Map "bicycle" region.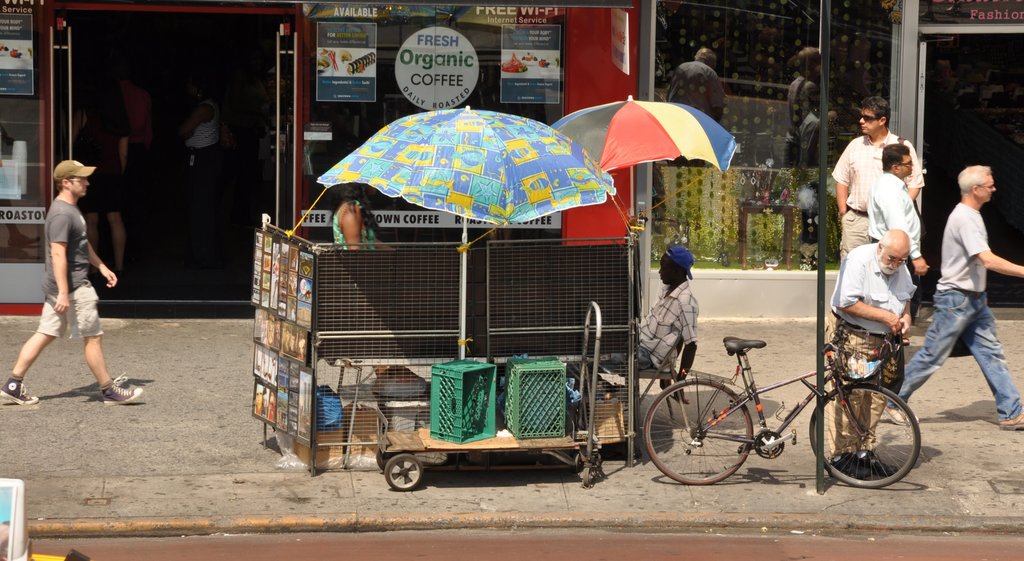
Mapped to {"left": 644, "top": 337, "right": 933, "bottom": 483}.
